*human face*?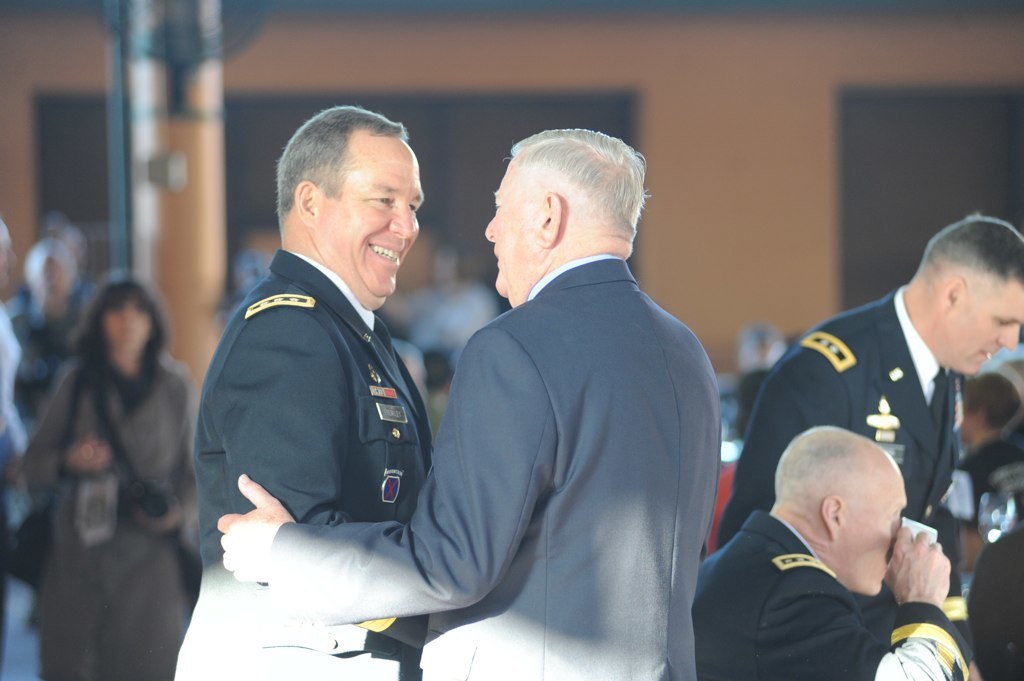
[left=833, top=467, right=909, bottom=593]
